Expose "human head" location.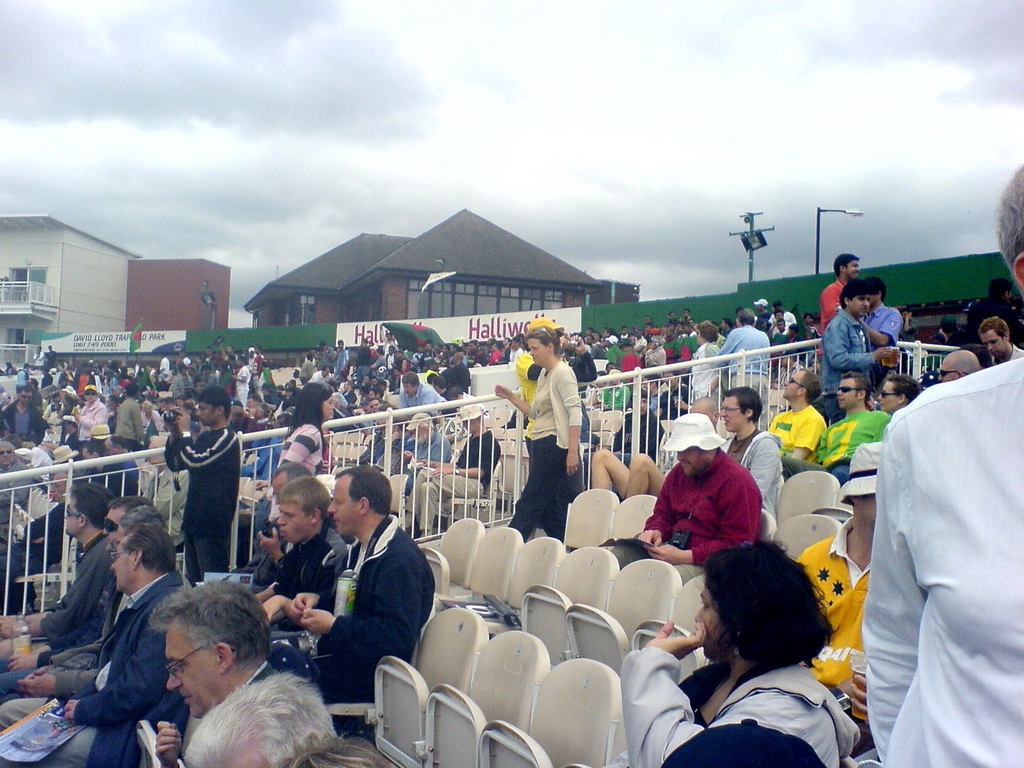
Exposed at x1=85 y1=384 x2=100 y2=406.
